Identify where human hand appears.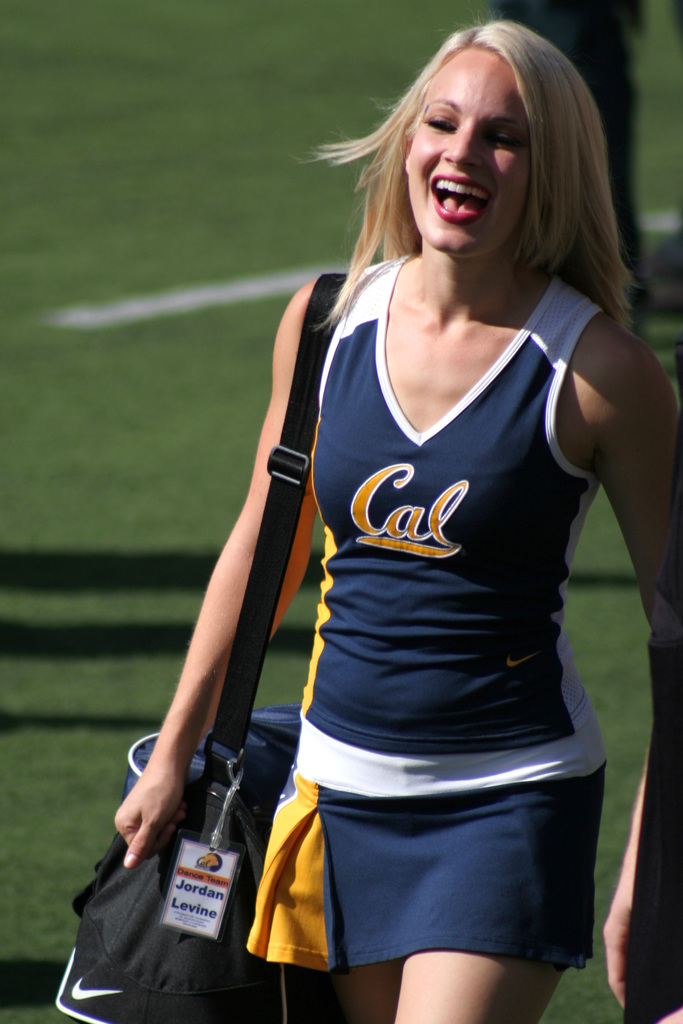
Appears at 107:757:175:876.
